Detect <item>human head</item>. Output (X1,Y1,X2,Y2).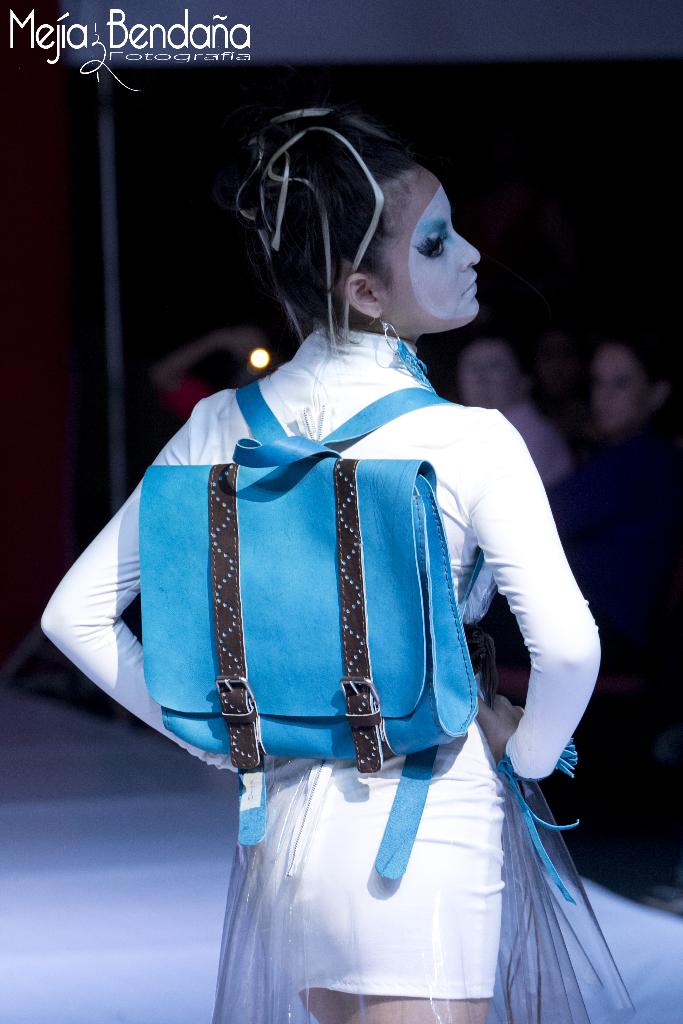
(455,326,527,412).
